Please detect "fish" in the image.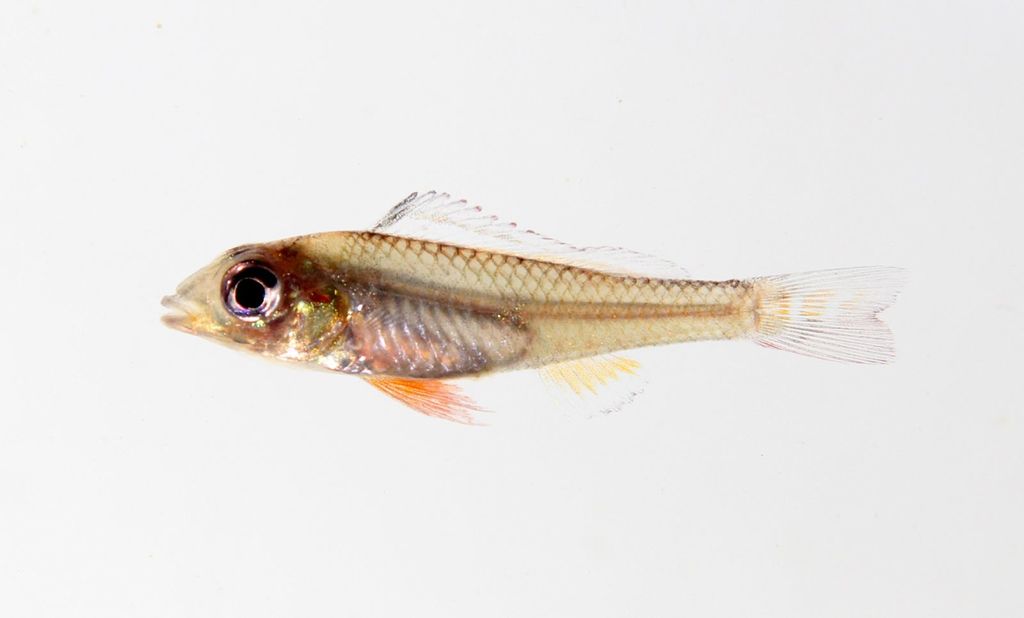
x1=131 y1=194 x2=934 y2=434.
